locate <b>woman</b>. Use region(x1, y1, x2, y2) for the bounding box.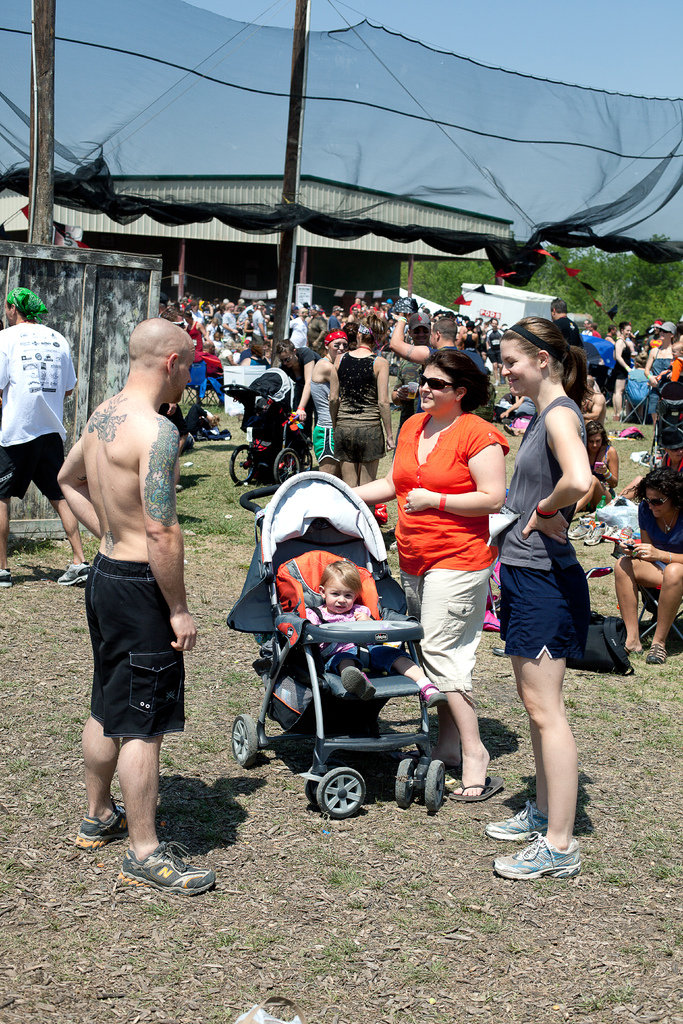
region(325, 314, 399, 514).
